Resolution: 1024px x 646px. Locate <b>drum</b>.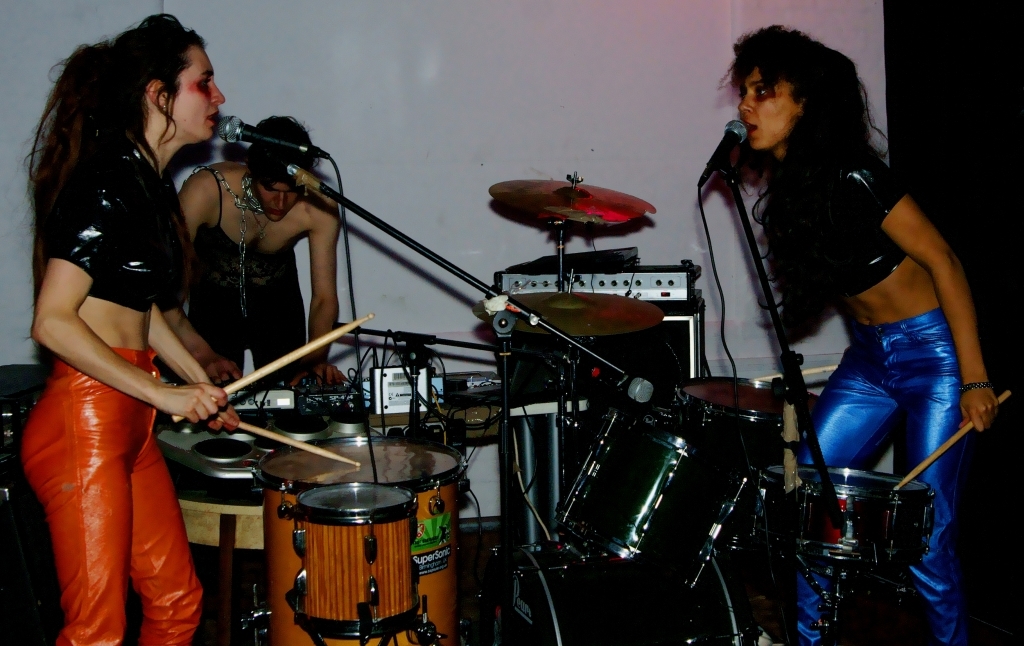
658 368 822 471.
